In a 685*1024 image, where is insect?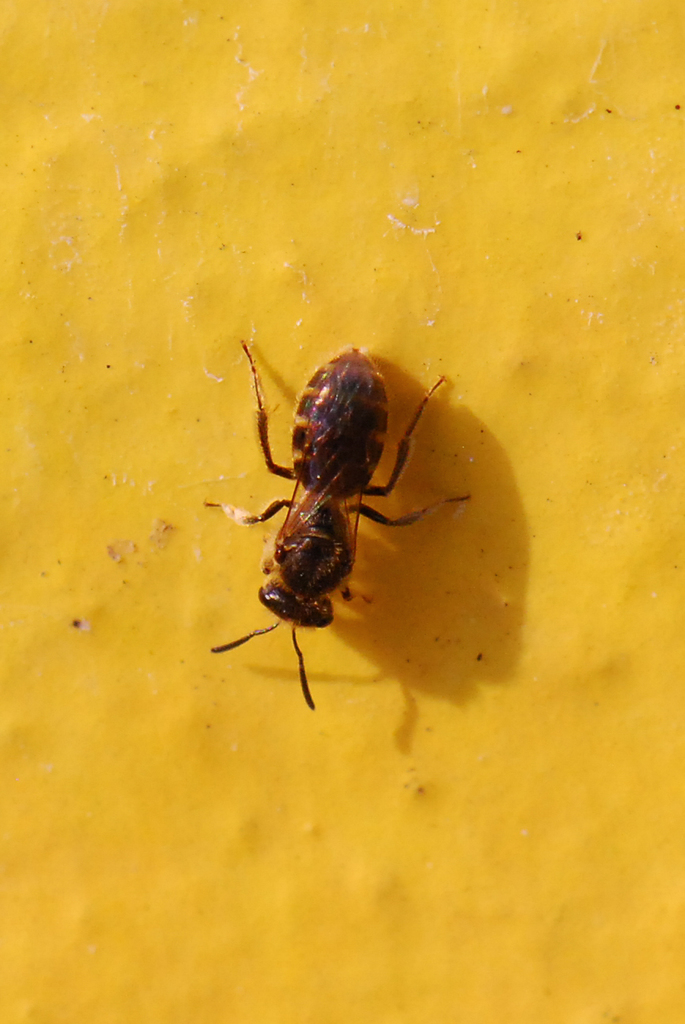
detection(208, 332, 477, 714).
